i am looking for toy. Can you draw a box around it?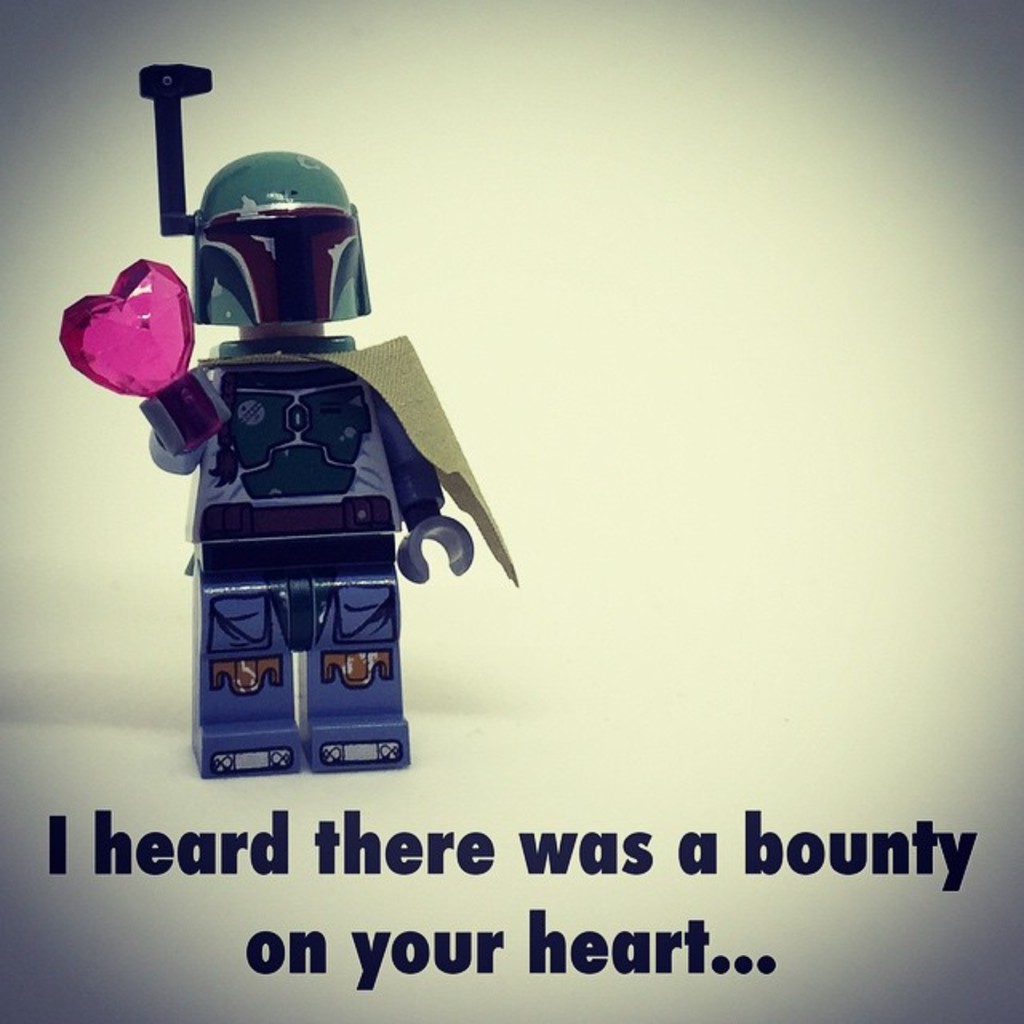
Sure, the bounding box is left=26, top=117, right=525, bottom=763.
